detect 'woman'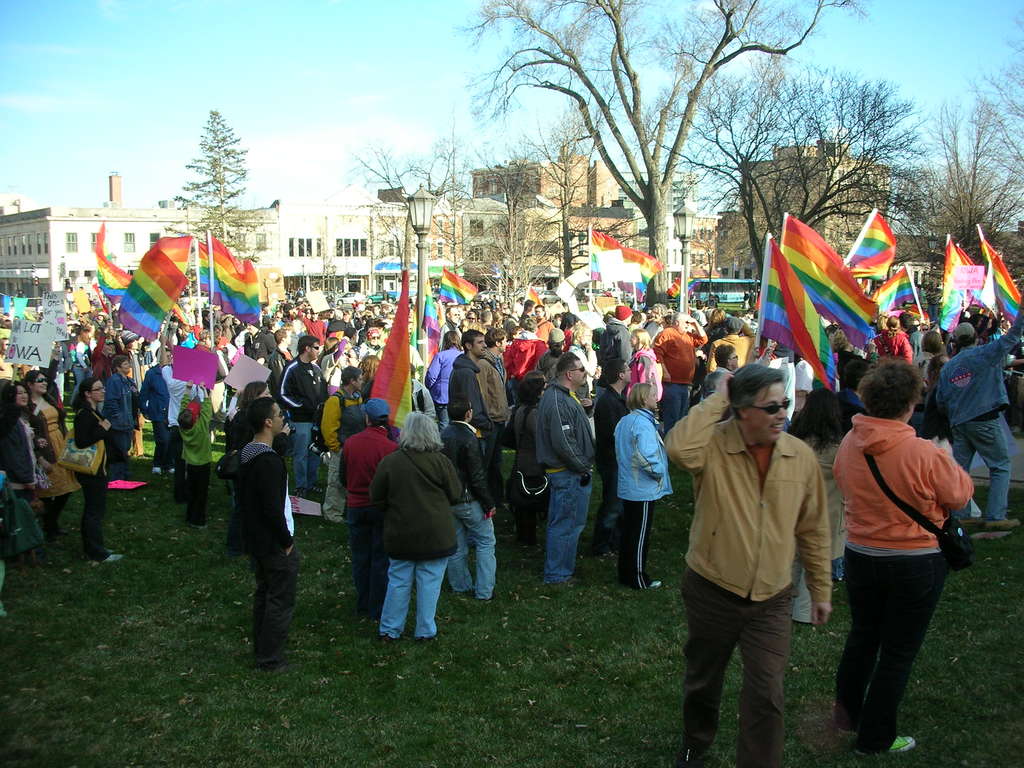
pyautogui.locateOnScreen(822, 343, 979, 755)
